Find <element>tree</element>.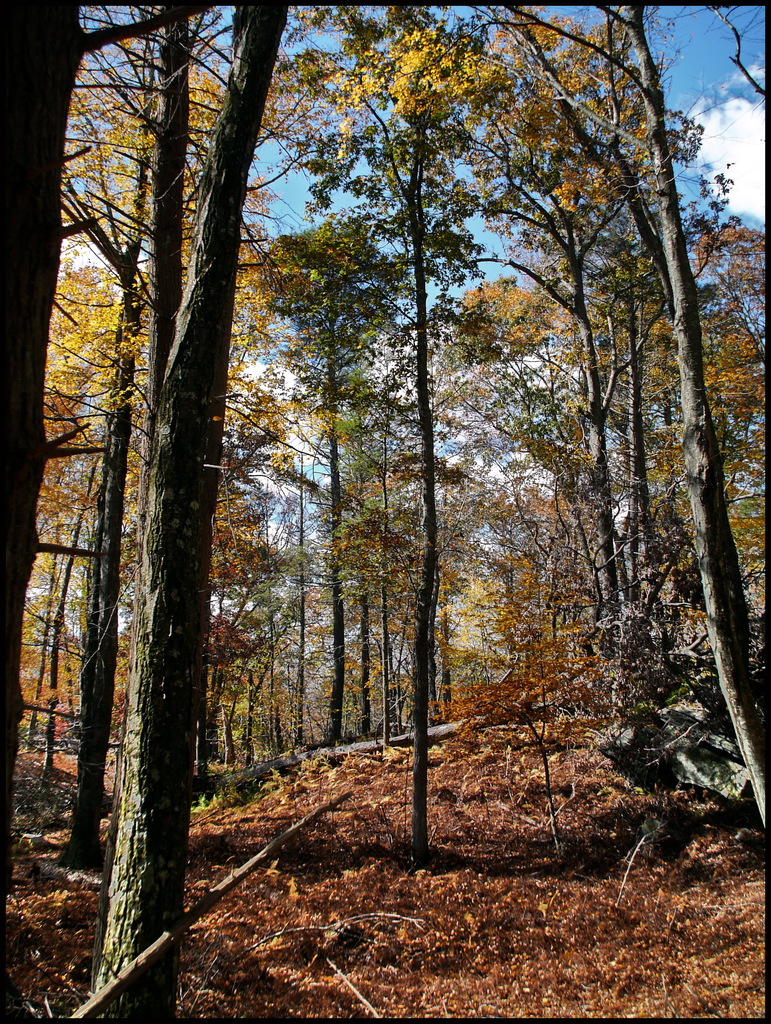
446, 264, 688, 700.
